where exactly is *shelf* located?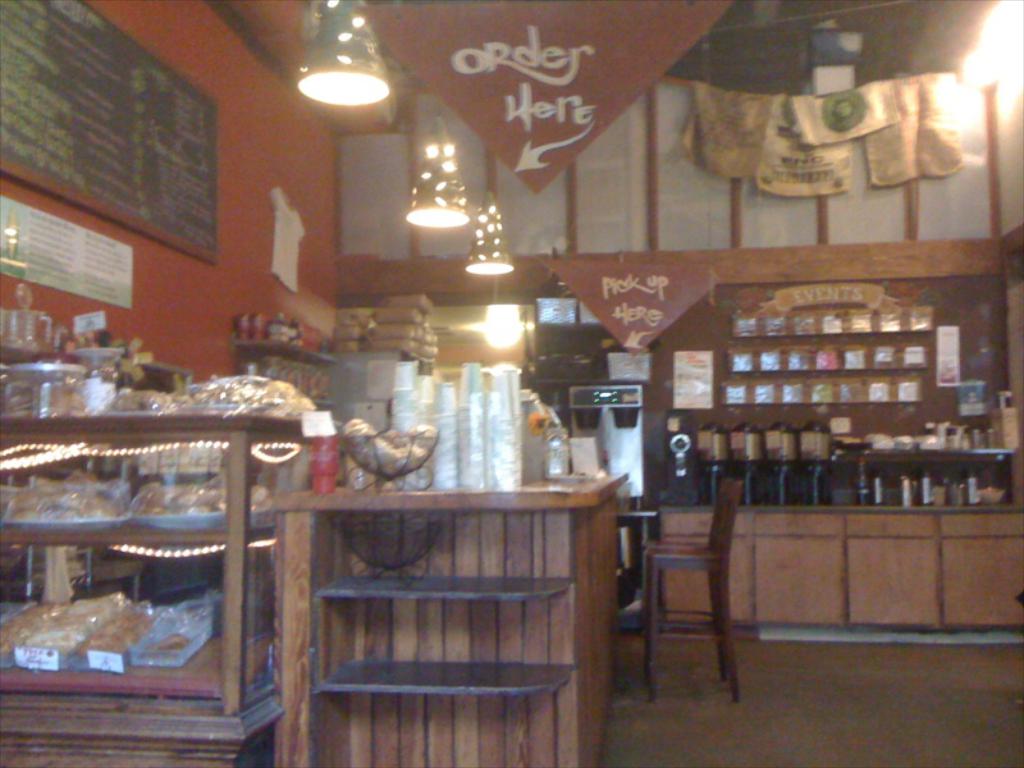
Its bounding box is bbox=(657, 508, 1023, 630).
